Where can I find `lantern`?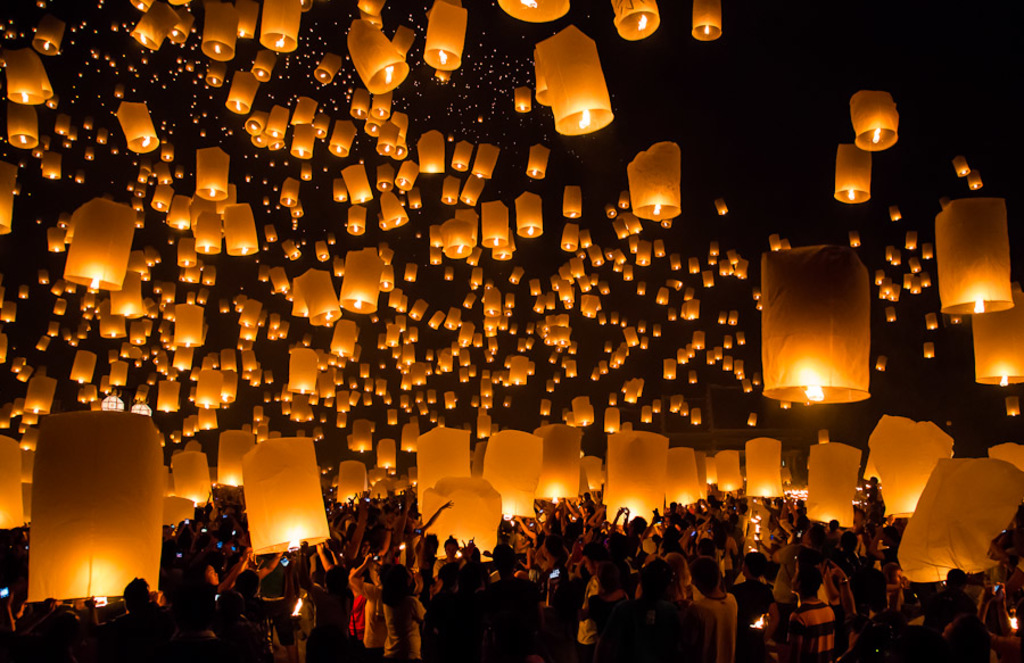
You can find it at [left=279, top=176, right=296, bottom=205].
